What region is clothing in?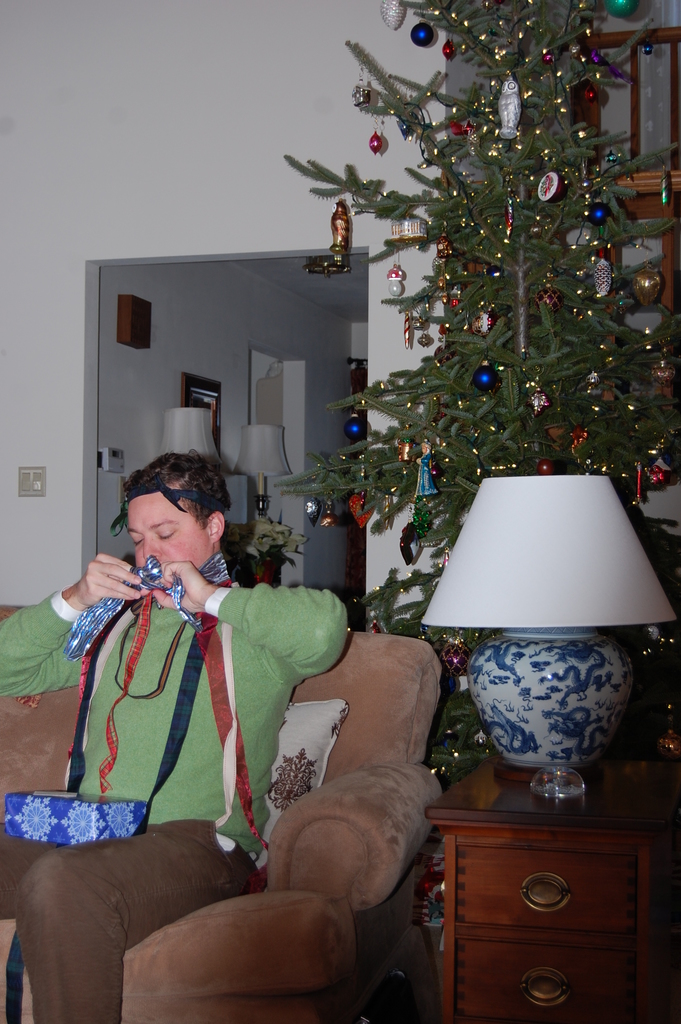
31/529/354/953.
